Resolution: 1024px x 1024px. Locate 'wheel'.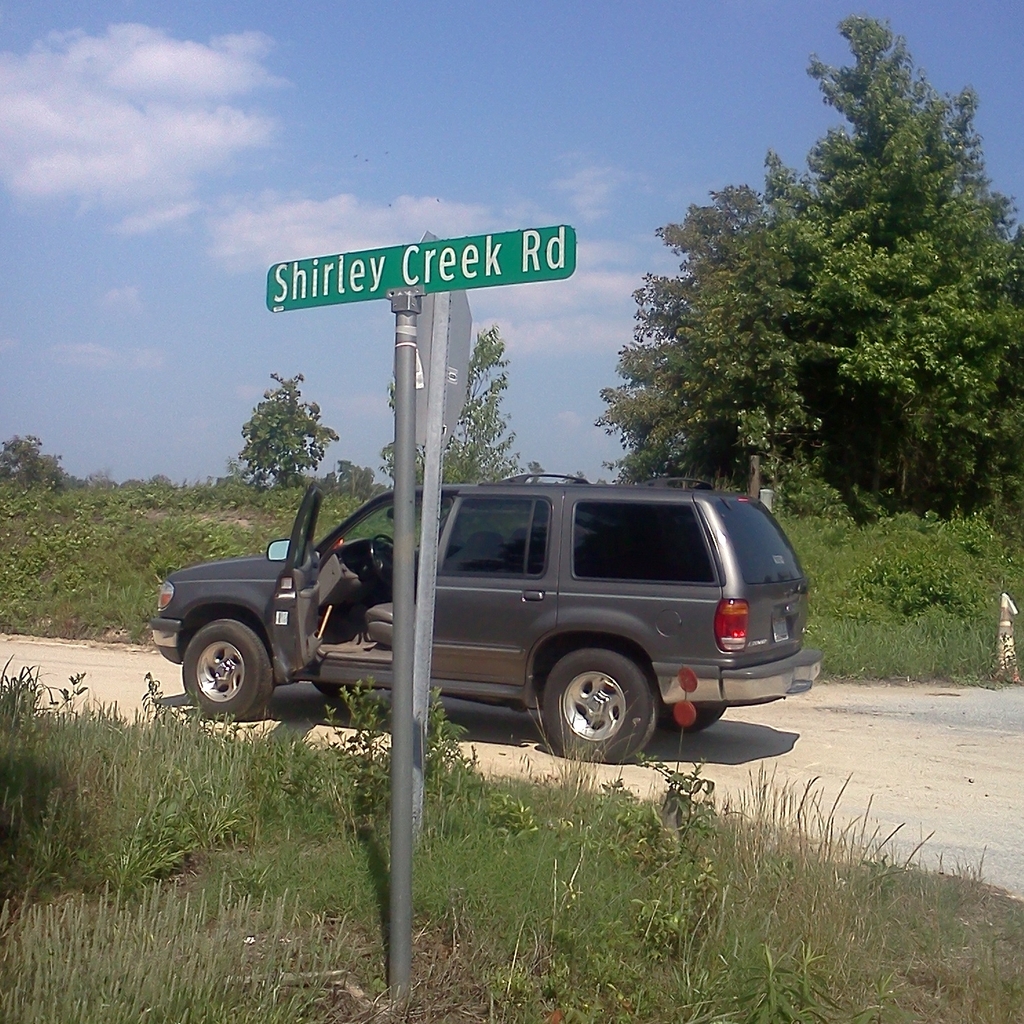
(x1=660, y1=704, x2=727, y2=731).
